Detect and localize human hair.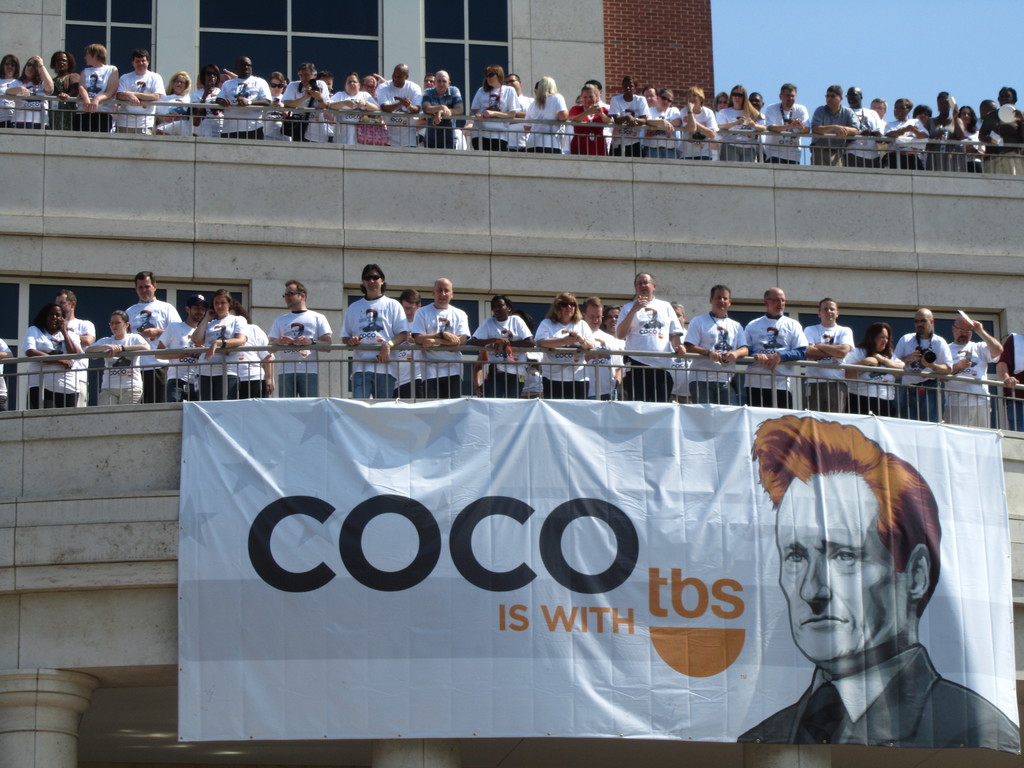
Localized at l=728, t=83, r=760, b=122.
